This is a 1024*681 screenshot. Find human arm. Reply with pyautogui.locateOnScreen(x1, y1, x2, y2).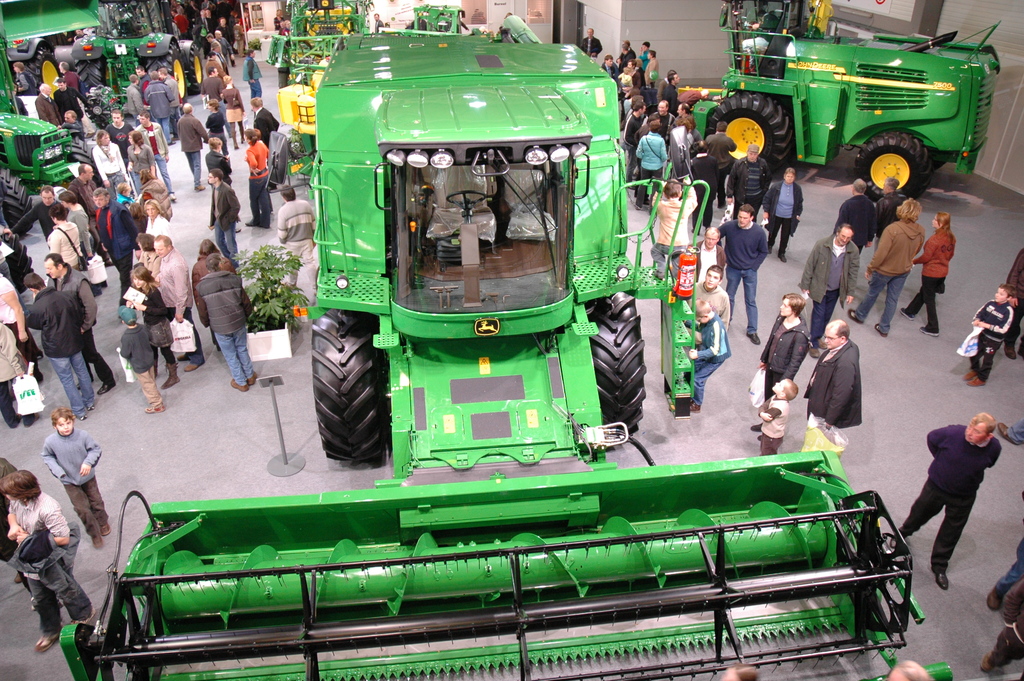
pyautogui.locateOnScreen(687, 322, 721, 361).
